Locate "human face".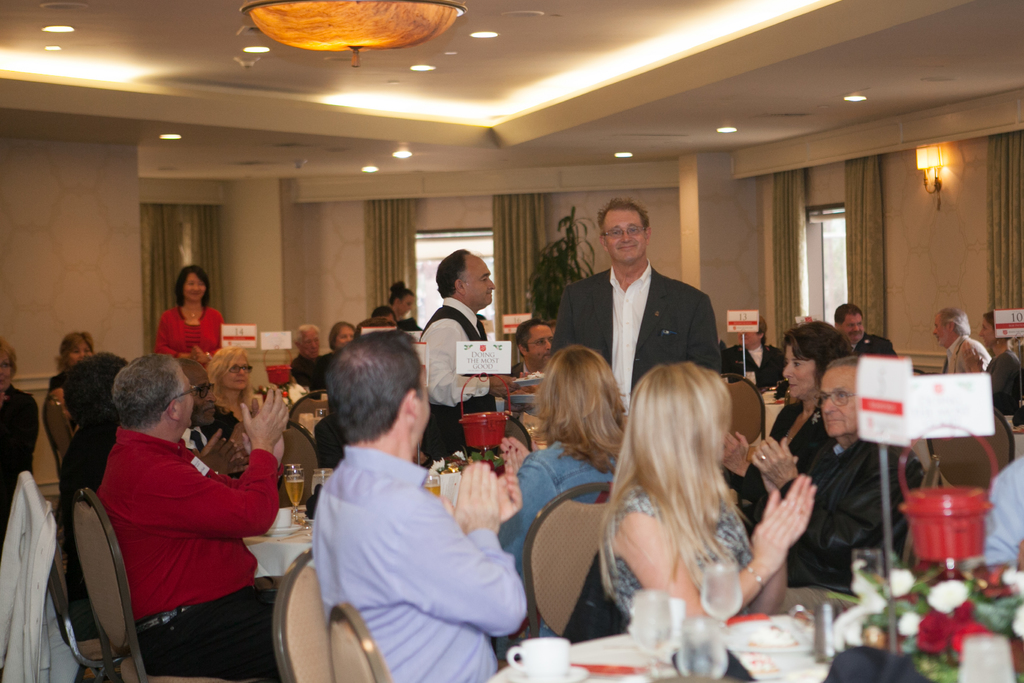
Bounding box: 844 315 865 341.
